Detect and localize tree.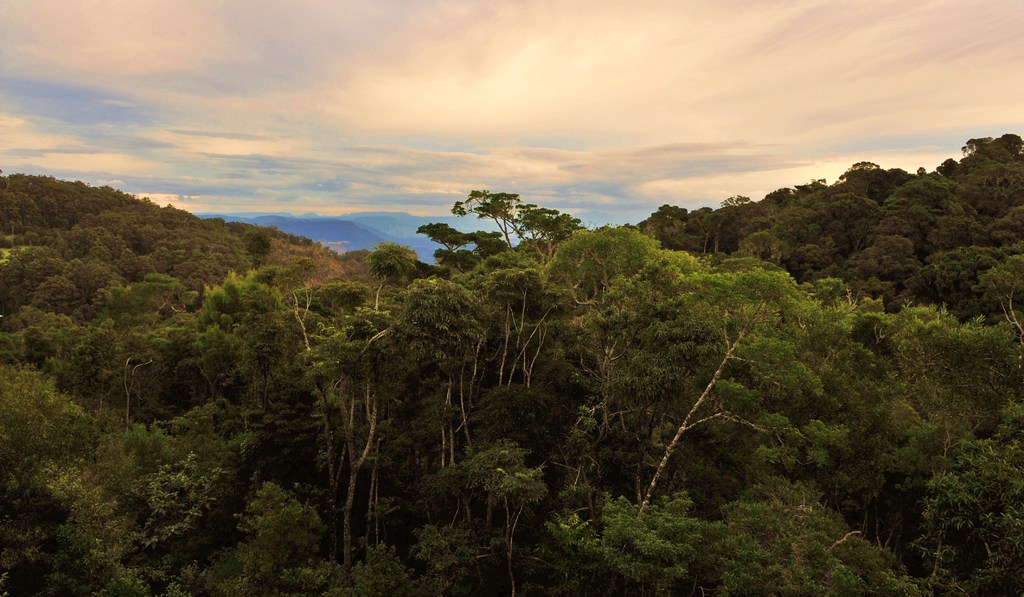
Localized at bbox=(441, 175, 537, 246).
